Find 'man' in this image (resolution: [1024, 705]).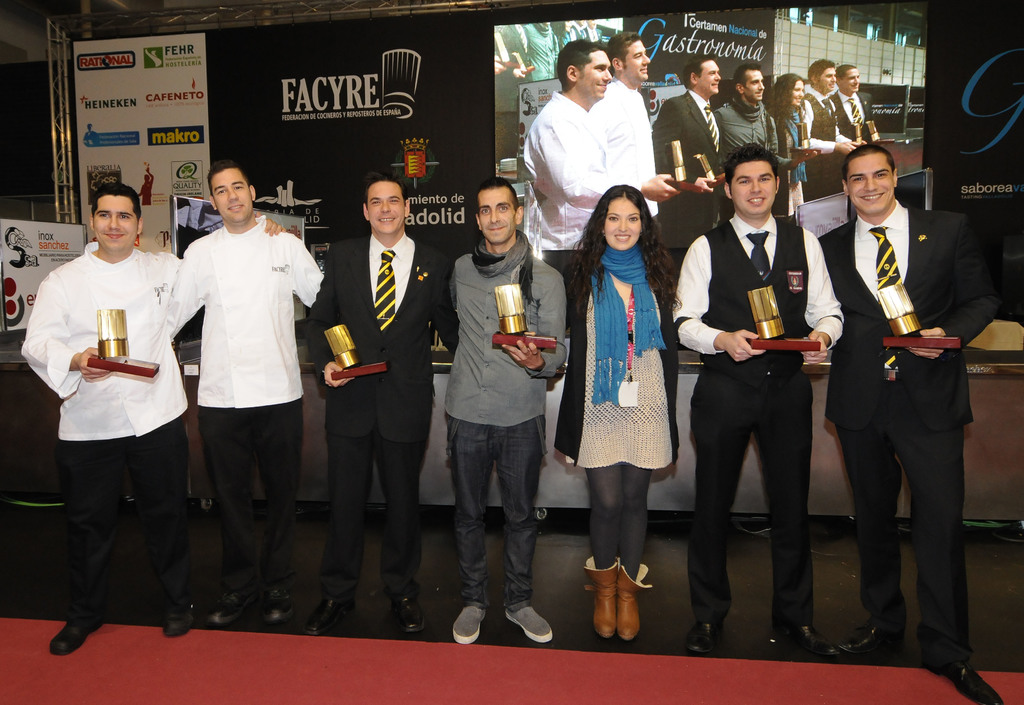
select_region(526, 22, 557, 77).
